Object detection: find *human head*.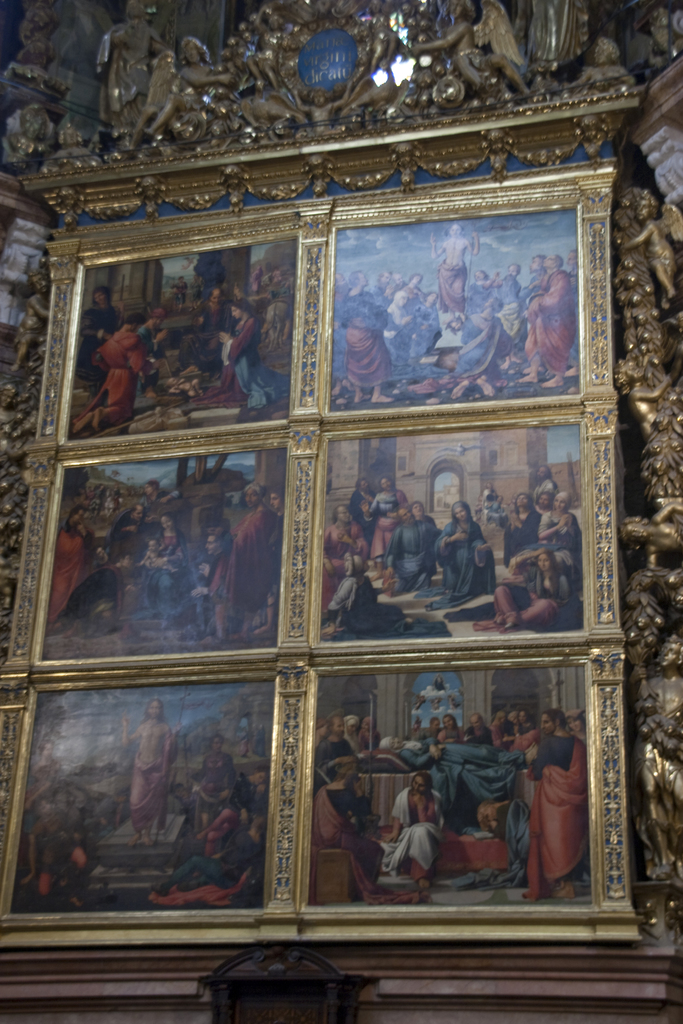
[left=336, top=502, right=355, bottom=524].
